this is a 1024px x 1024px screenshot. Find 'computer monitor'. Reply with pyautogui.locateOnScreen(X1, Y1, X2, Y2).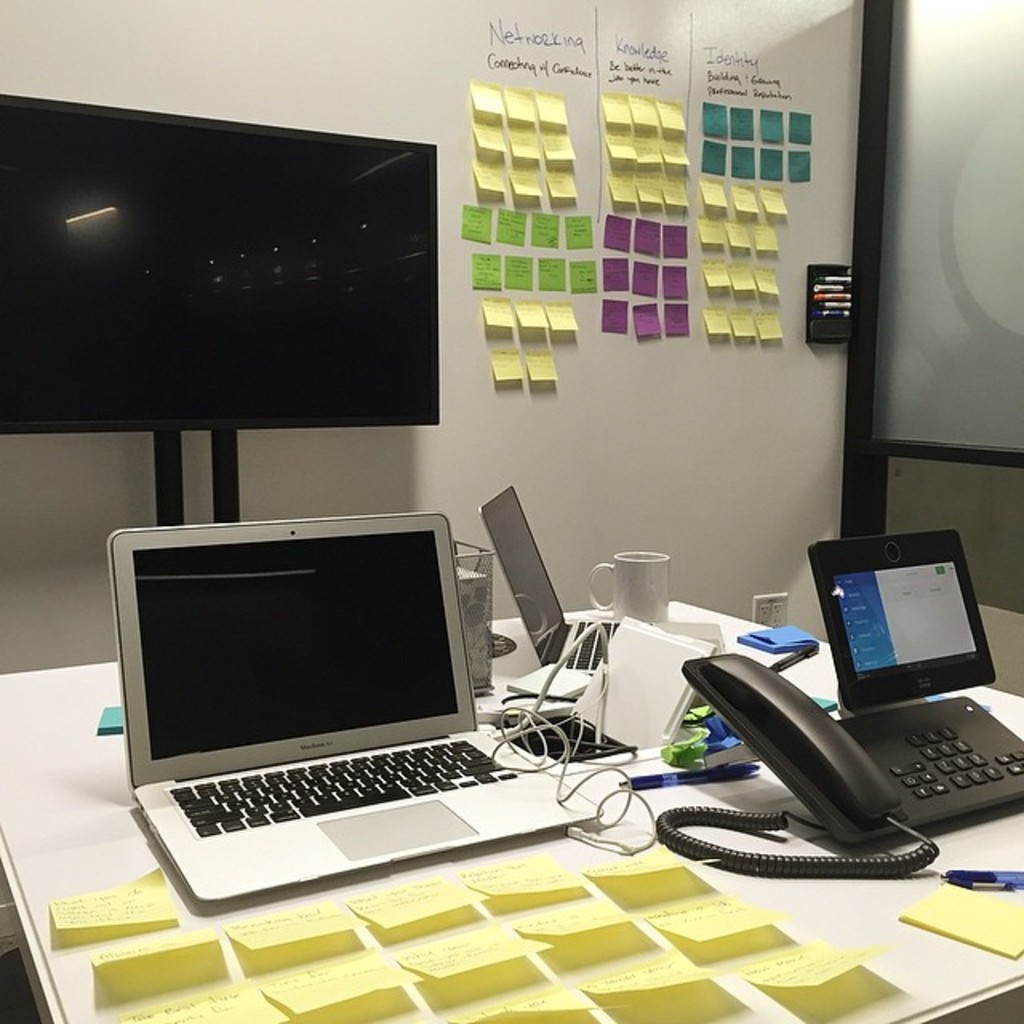
pyautogui.locateOnScreen(0, 78, 446, 430).
